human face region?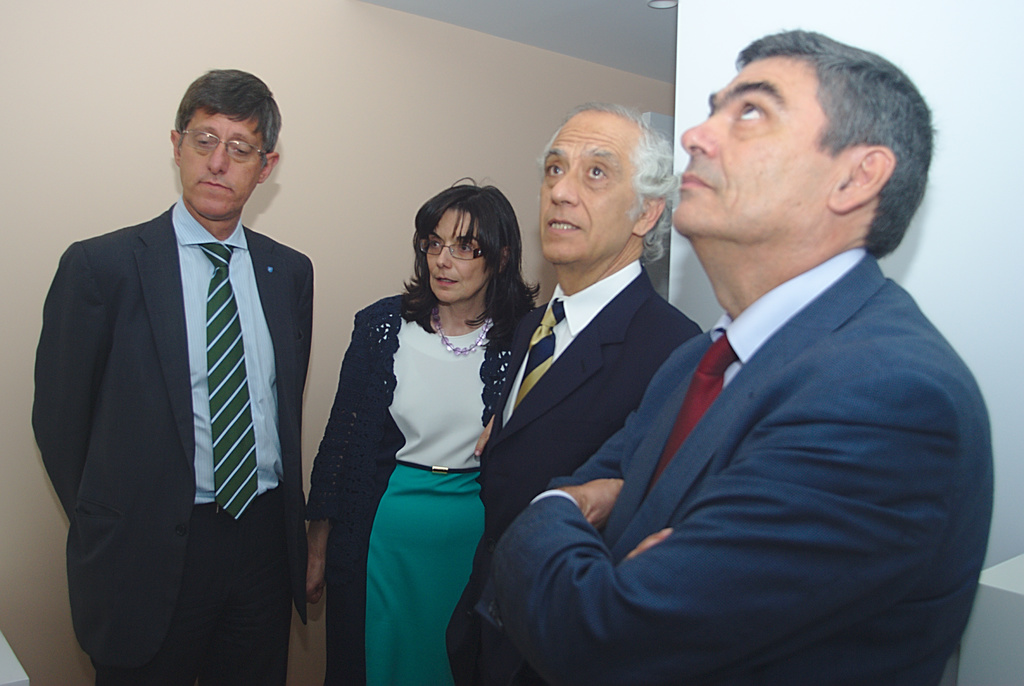
[x1=543, y1=115, x2=646, y2=264]
